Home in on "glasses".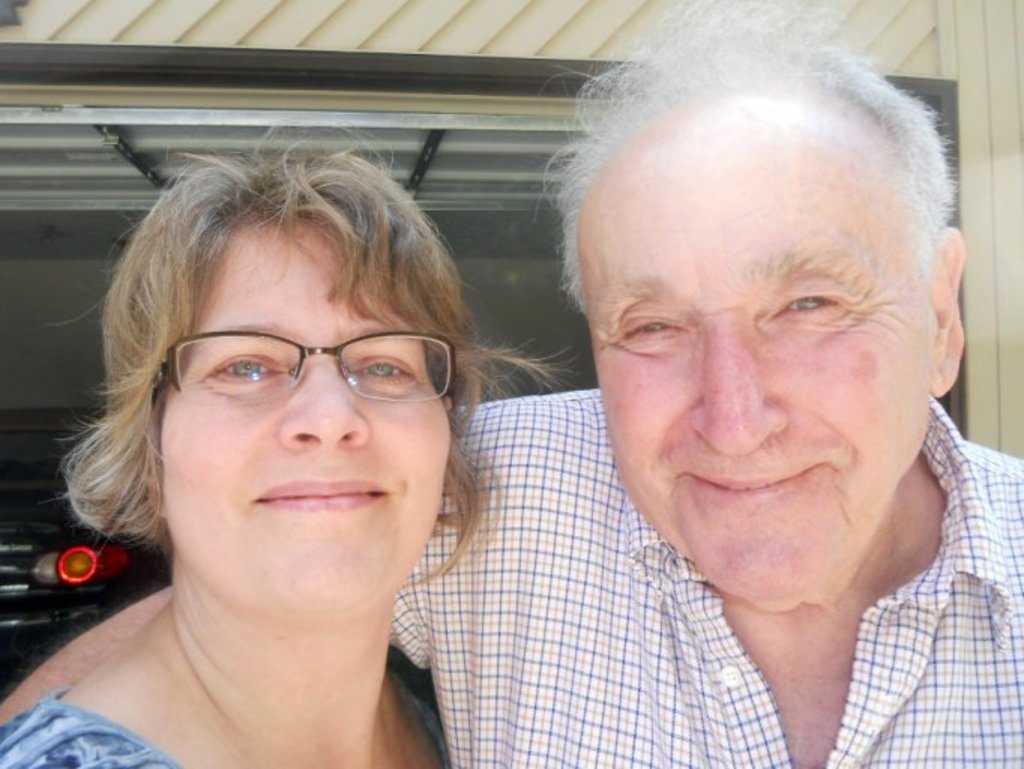
Homed in at 138:324:461:431.
